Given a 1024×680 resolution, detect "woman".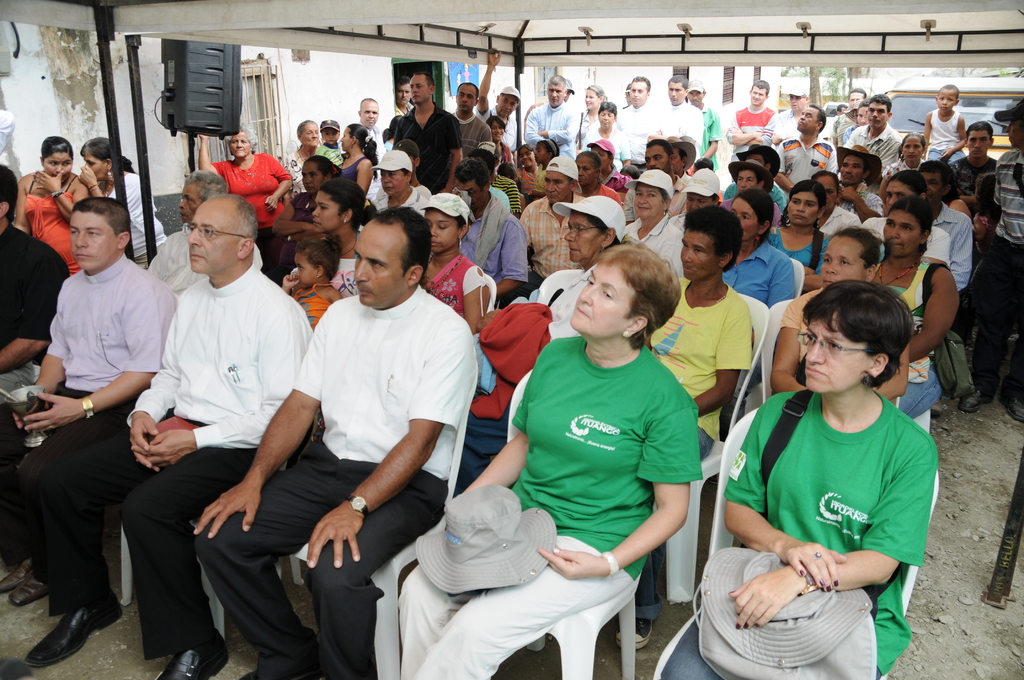
bbox=(283, 118, 323, 197).
